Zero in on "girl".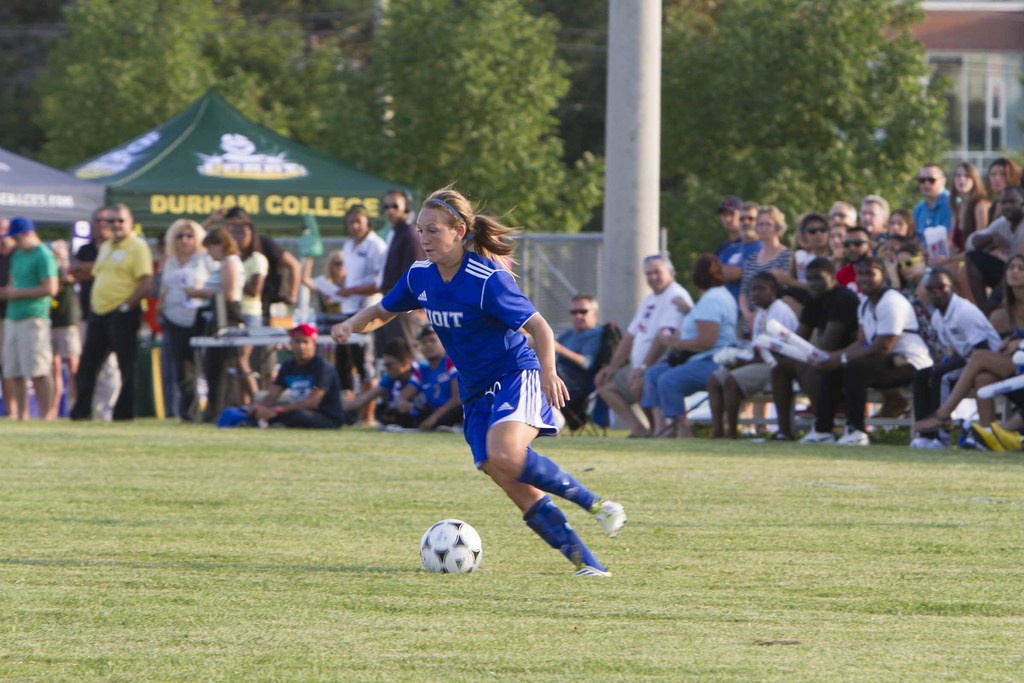
Zeroed in: {"left": 315, "top": 156, "right": 653, "bottom": 576}.
